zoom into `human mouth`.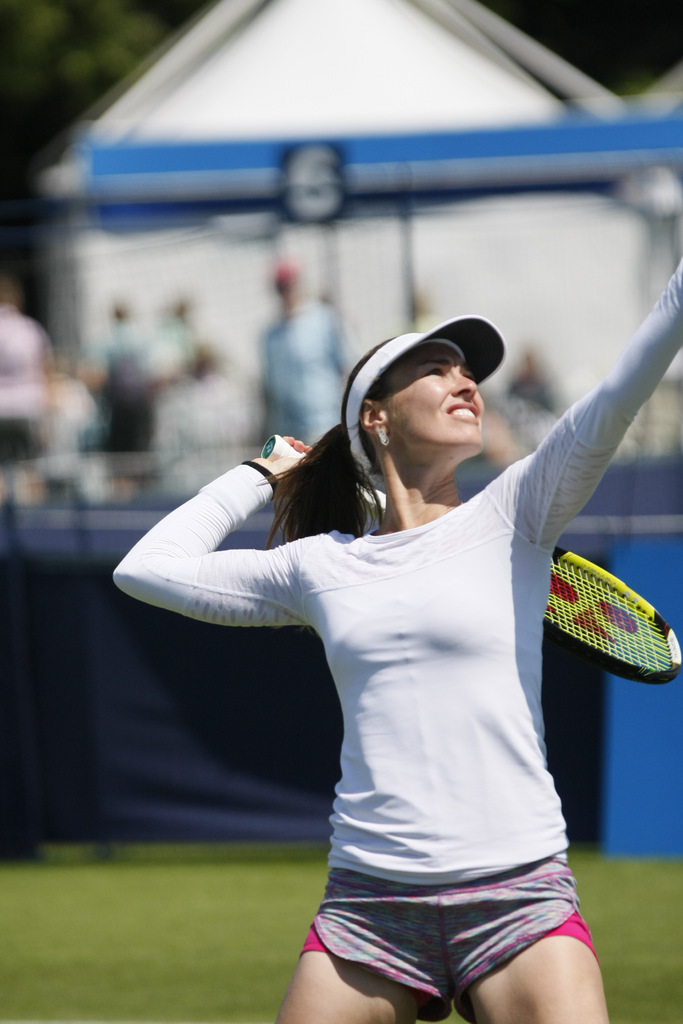
Zoom target: left=444, top=399, right=477, bottom=423.
